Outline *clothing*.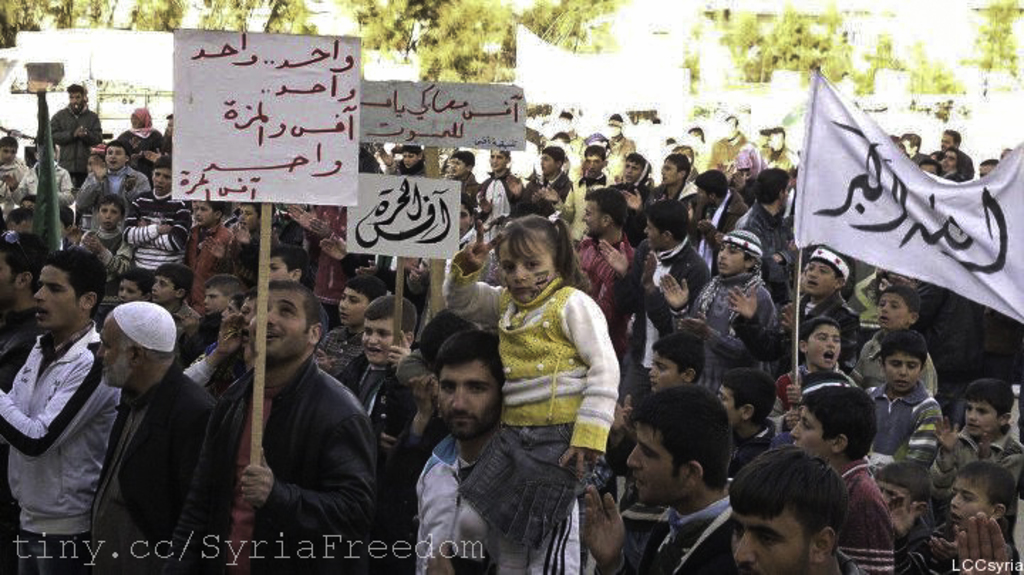
Outline: {"left": 697, "top": 192, "right": 751, "bottom": 252}.
